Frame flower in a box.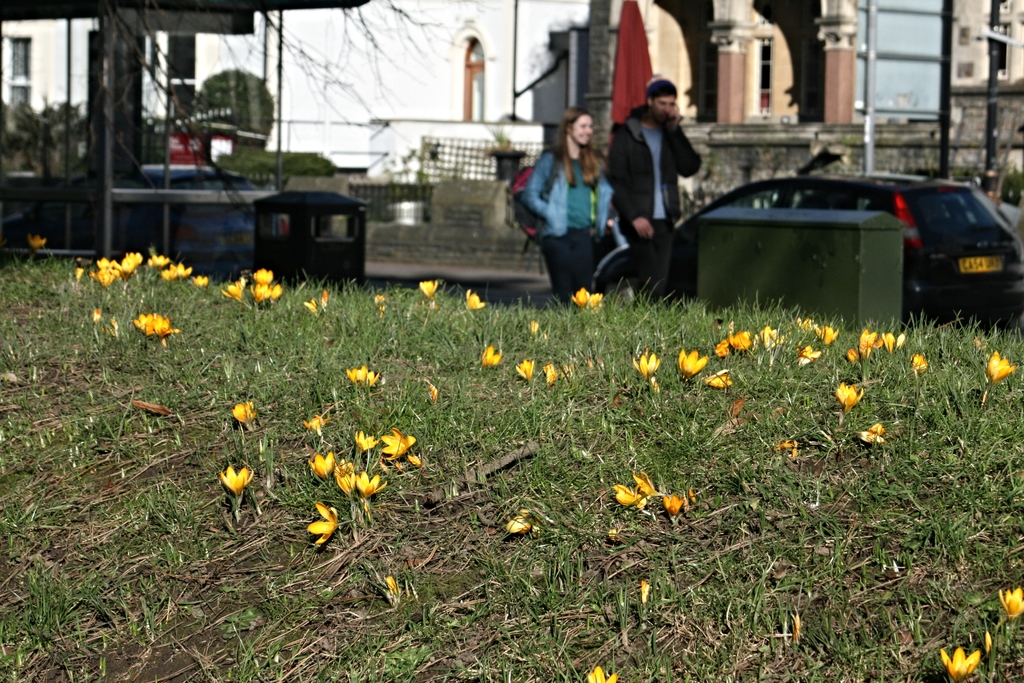
bbox=[714, 339, 732, 358].
